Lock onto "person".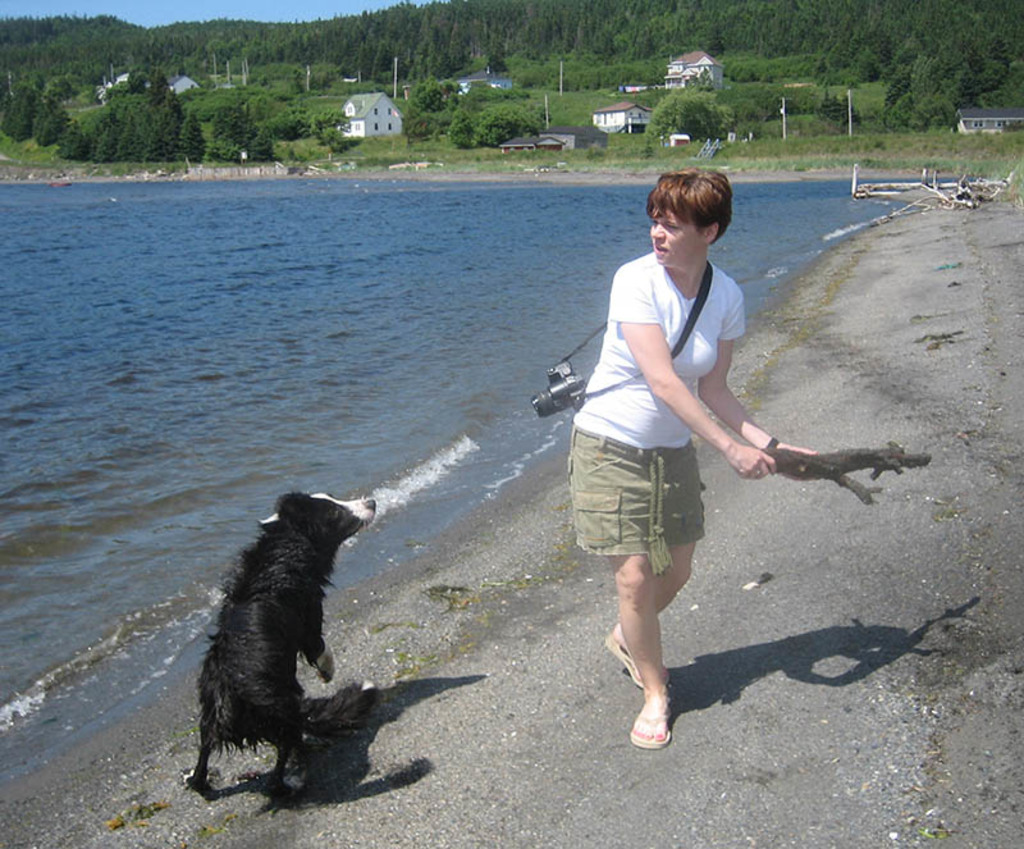
Locked: box=[552, 164, 780, 752].
